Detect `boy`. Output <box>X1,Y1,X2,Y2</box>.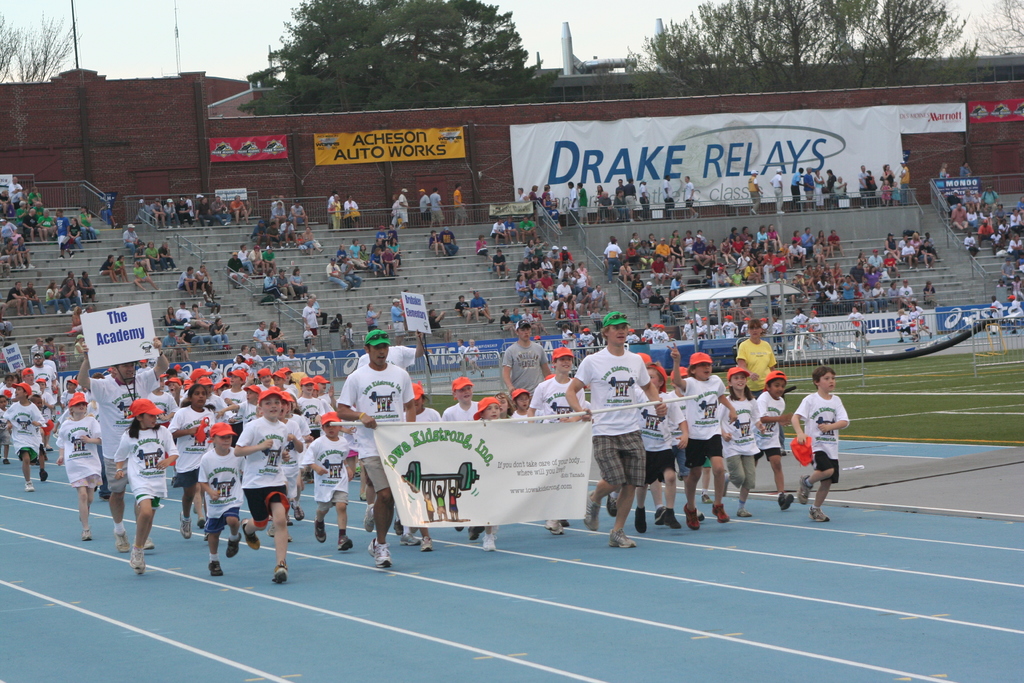
<box>429,188,445,227</box>.
